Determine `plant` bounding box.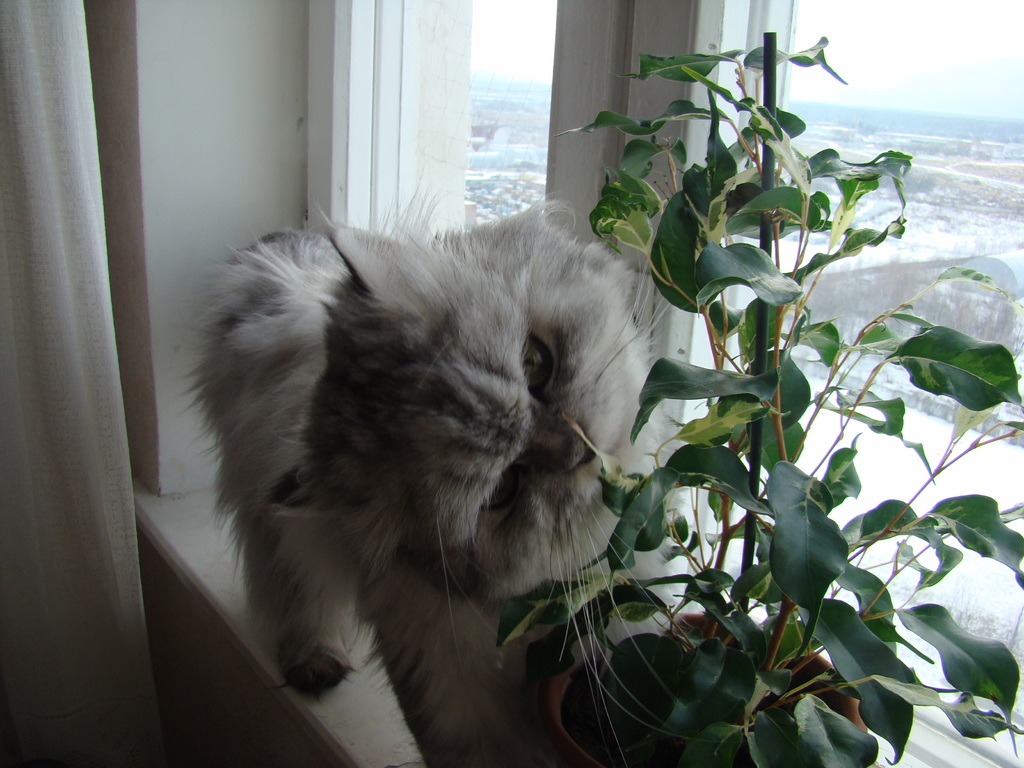
Determined: box(495, 32, 1023, 767).
